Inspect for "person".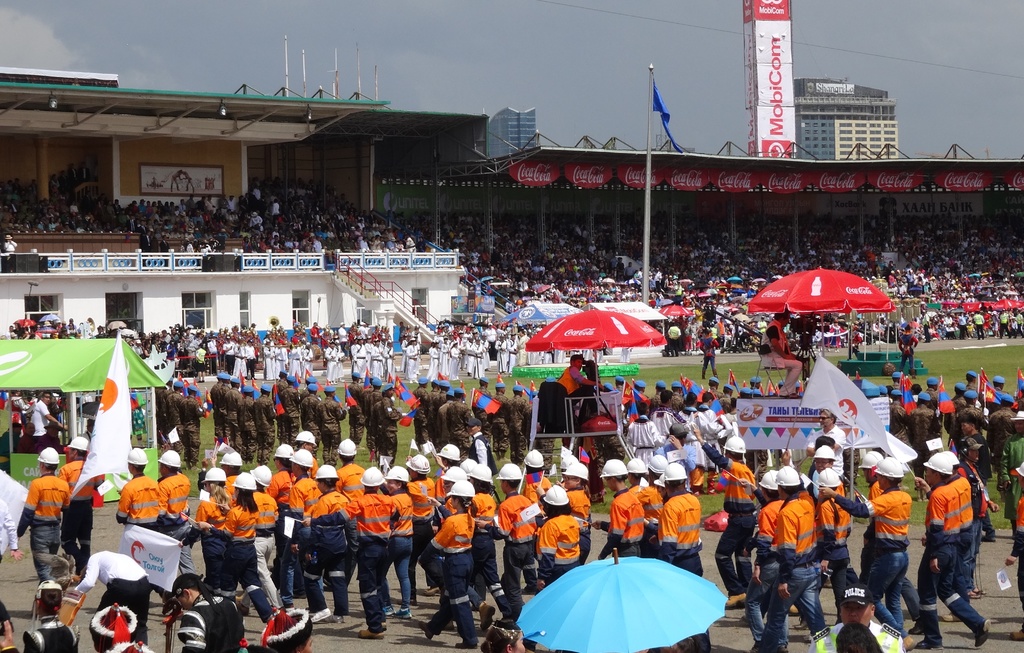
Inspection: {"x1": 696, "y1": 328, "x2": 719, "y2": 374}.
